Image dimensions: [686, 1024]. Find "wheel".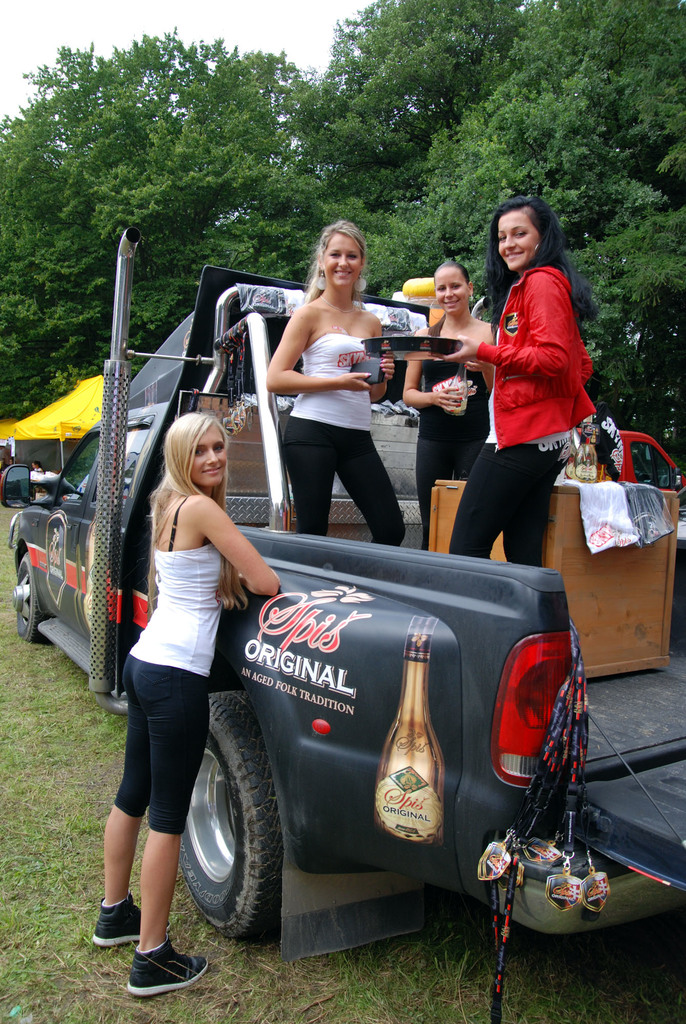
left=166, top=684, right=282, bottom=923.
